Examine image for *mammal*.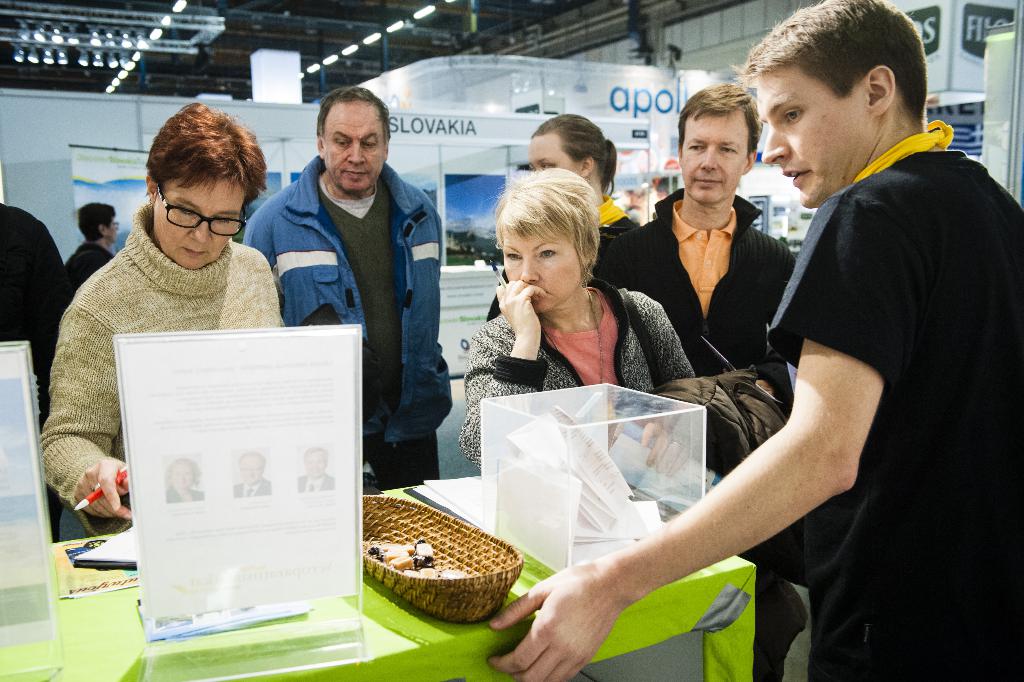
Examination result: rect(294, 445, 335, 494).
